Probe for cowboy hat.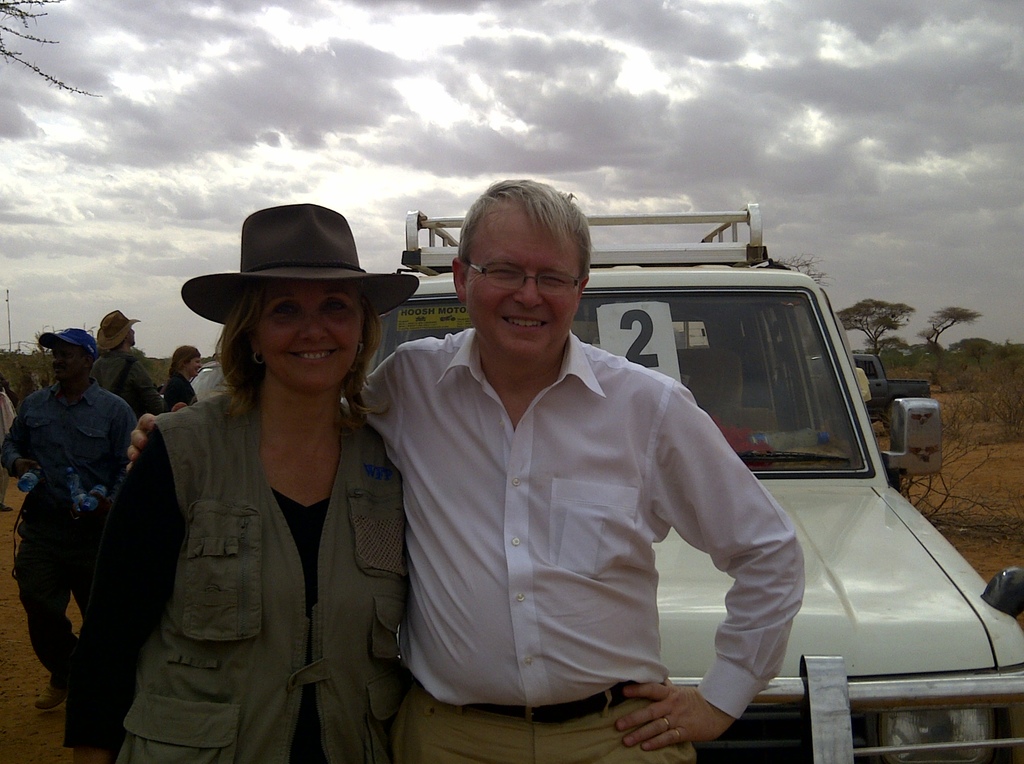
Probe result: (158,207,446,460).
